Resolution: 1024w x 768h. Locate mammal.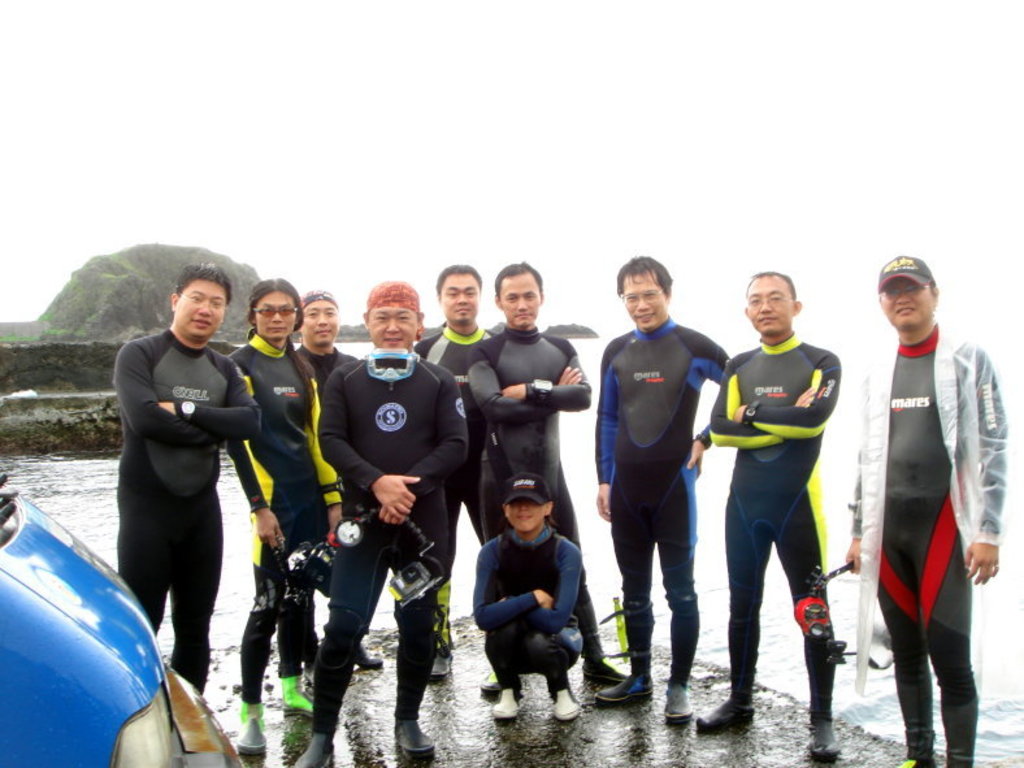
detection(697, 286, 855, 708).
